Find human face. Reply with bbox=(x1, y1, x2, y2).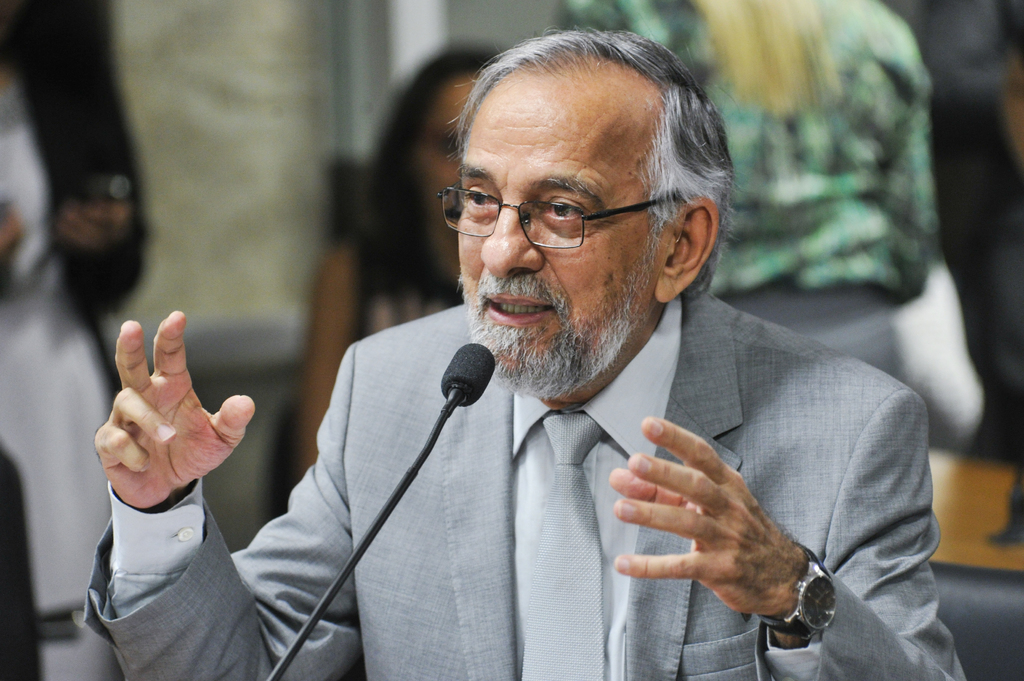
bbox=(452, 77, 655, 403).
